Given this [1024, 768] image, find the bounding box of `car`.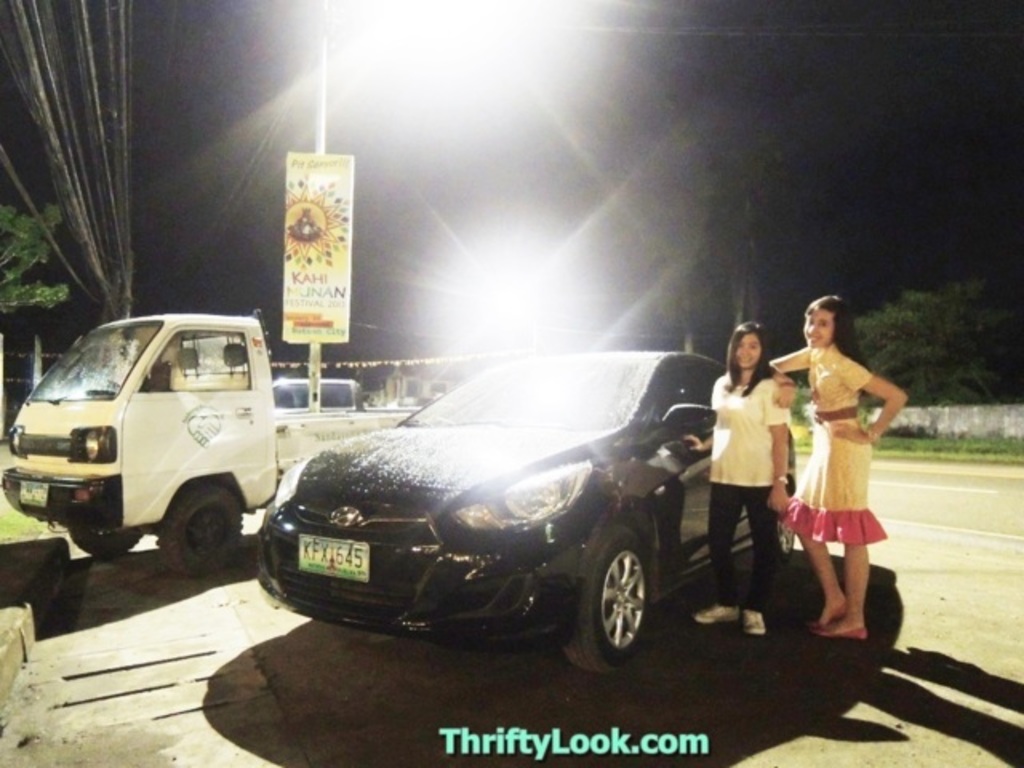
BBox(258, 350, 794, 675).
